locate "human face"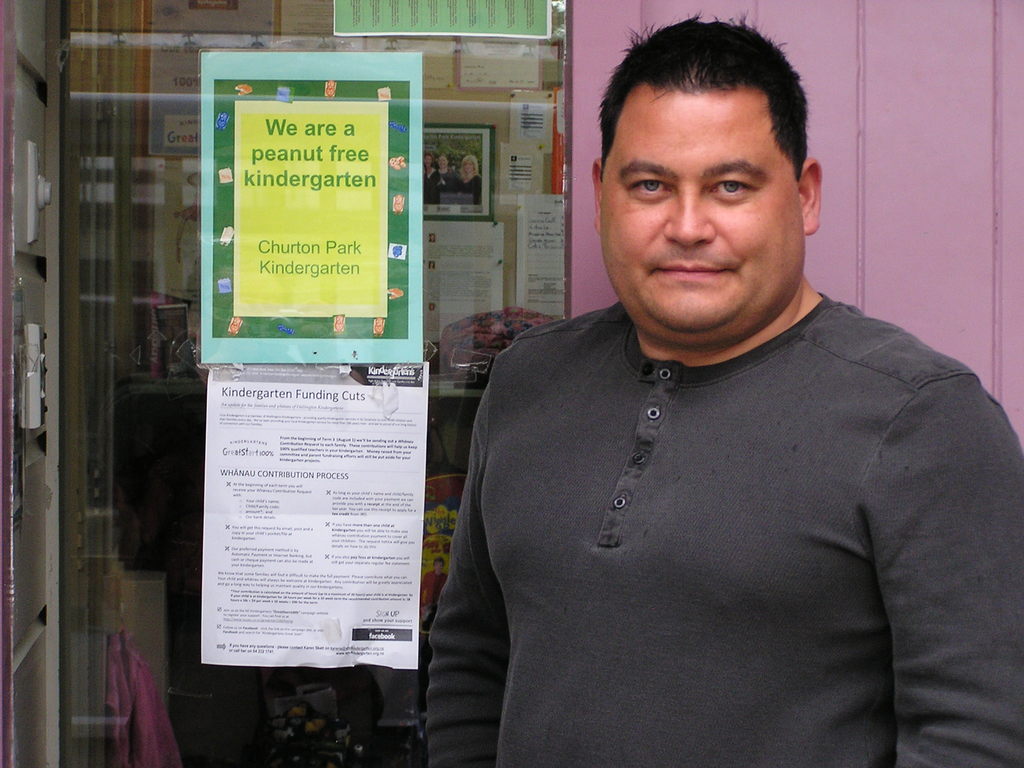
598:86:806:339
